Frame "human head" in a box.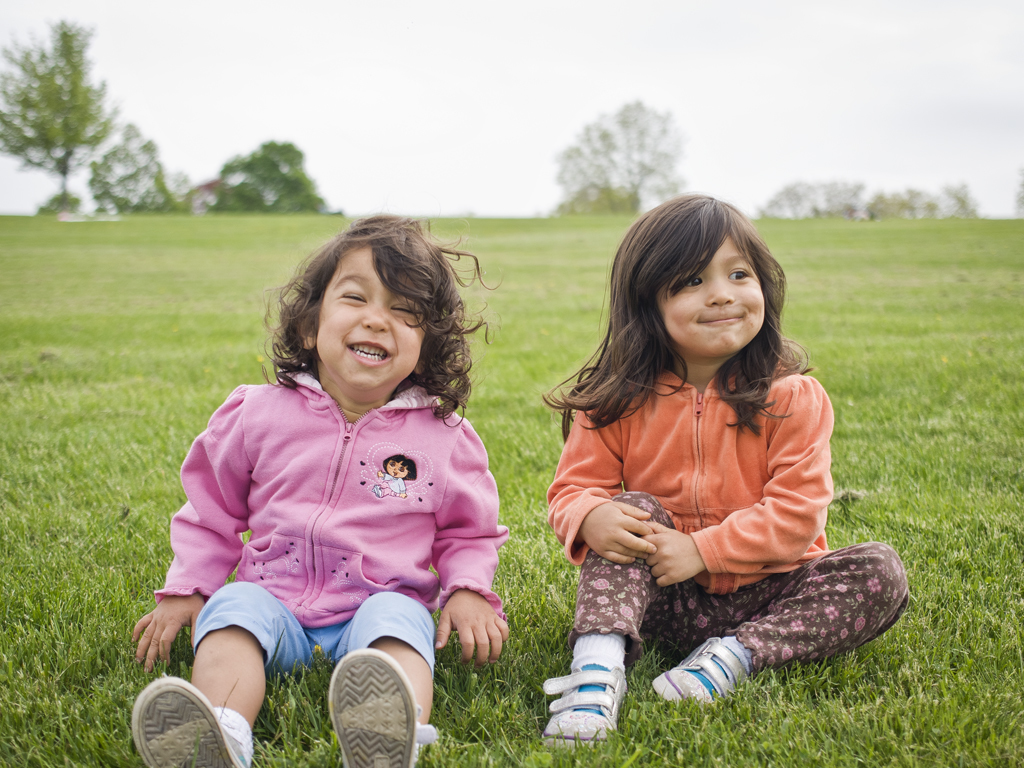
604, 196, 789, 358.
